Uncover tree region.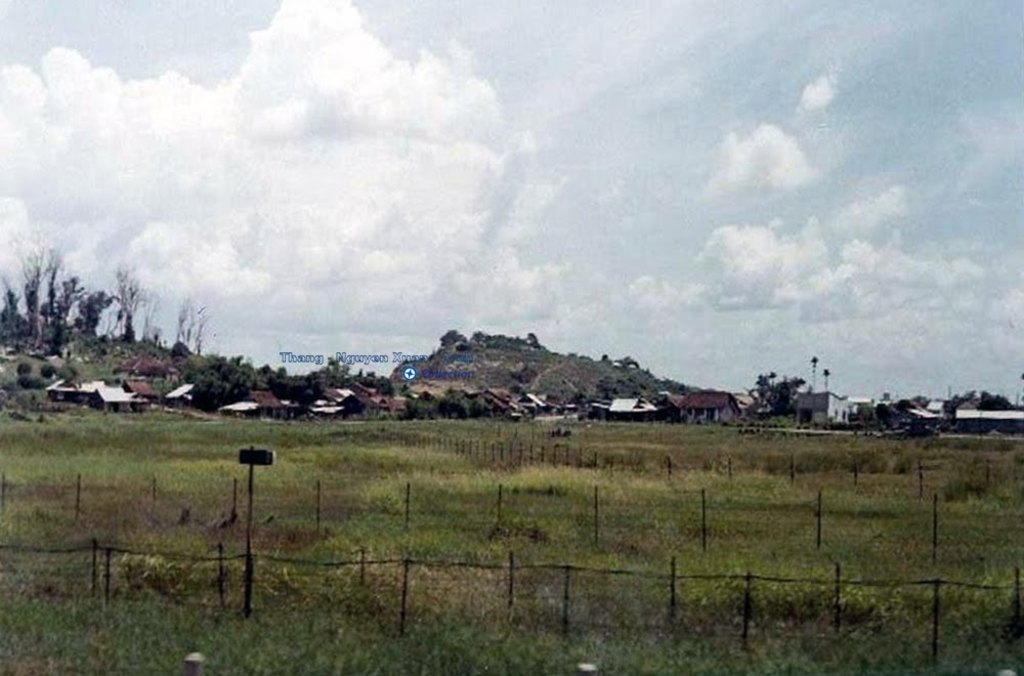
Uncovered: {"x1": 944, "y1": 386, "x2": 978, "y2": 419}.
